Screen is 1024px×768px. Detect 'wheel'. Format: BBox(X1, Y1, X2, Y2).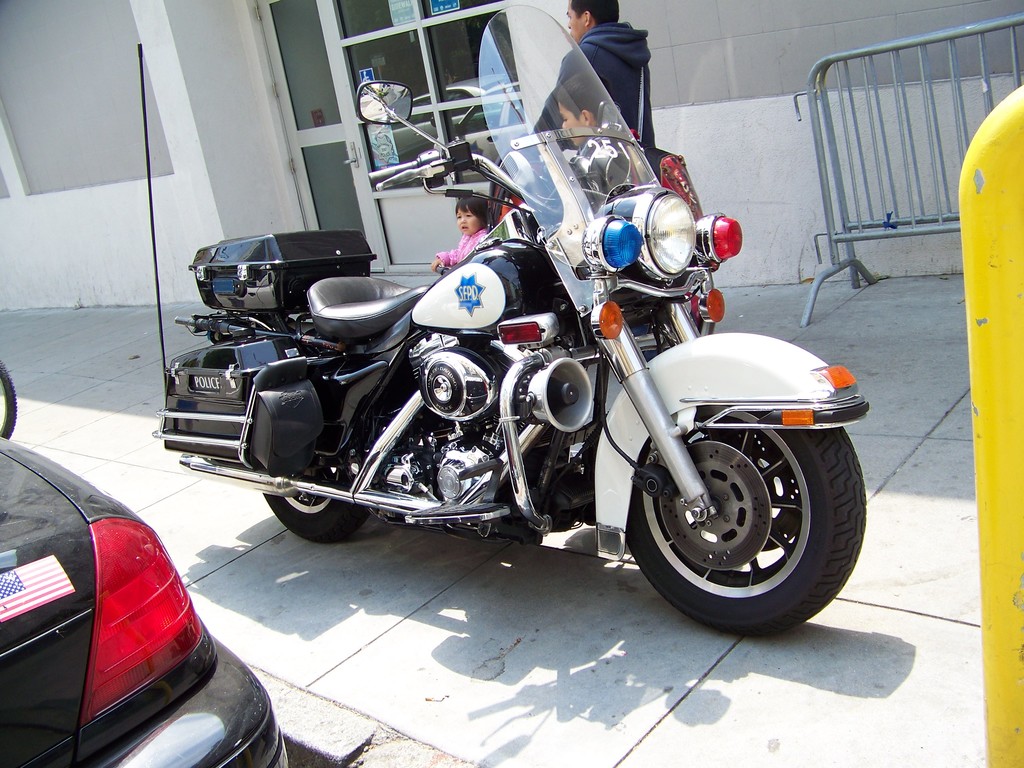
BBox(627, 413, 852, 617).
